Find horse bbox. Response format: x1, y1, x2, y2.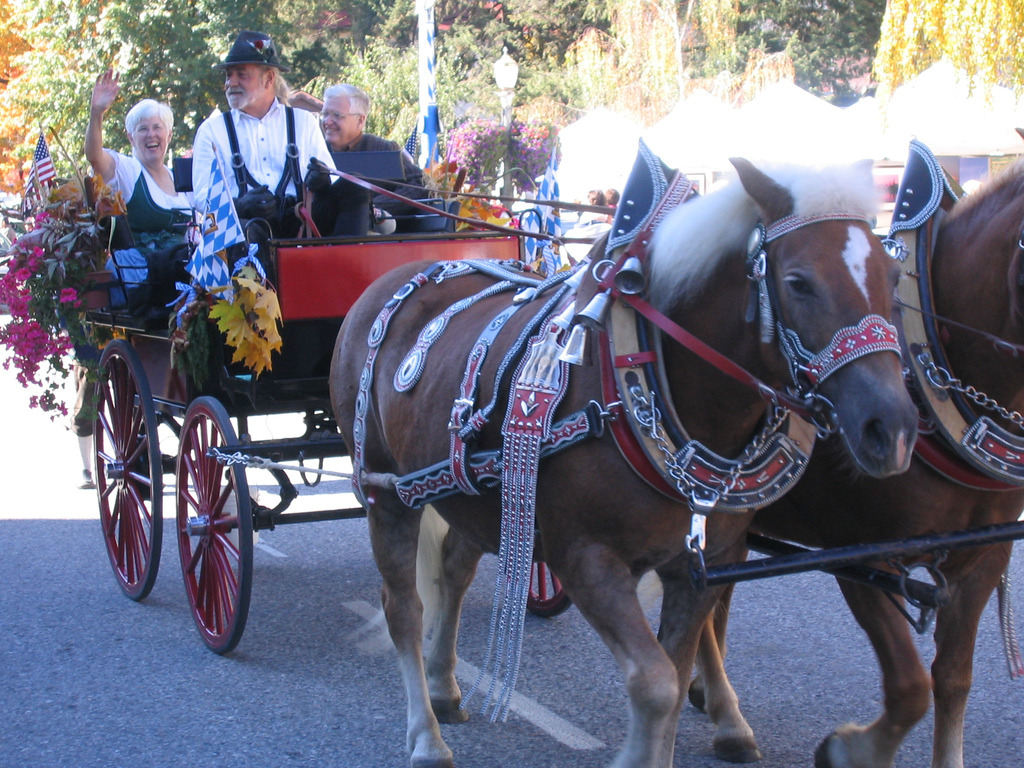
324, 156, 920, 767.
